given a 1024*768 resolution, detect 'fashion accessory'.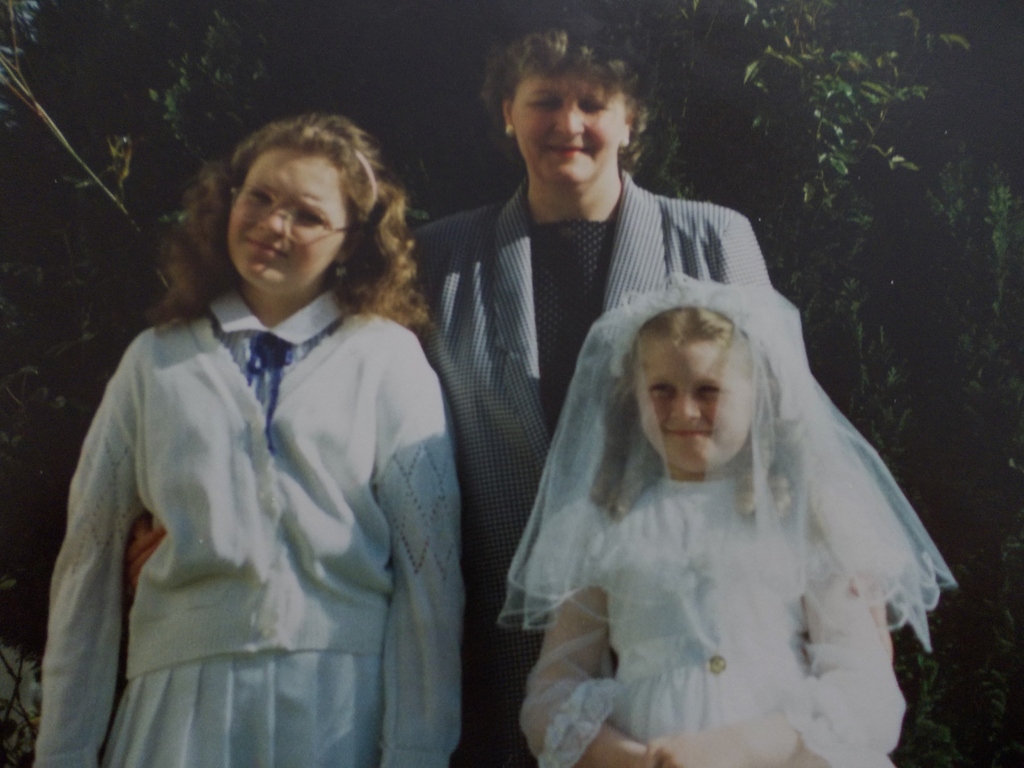
(x1=504, y1=121, x2=516, y2=140).
